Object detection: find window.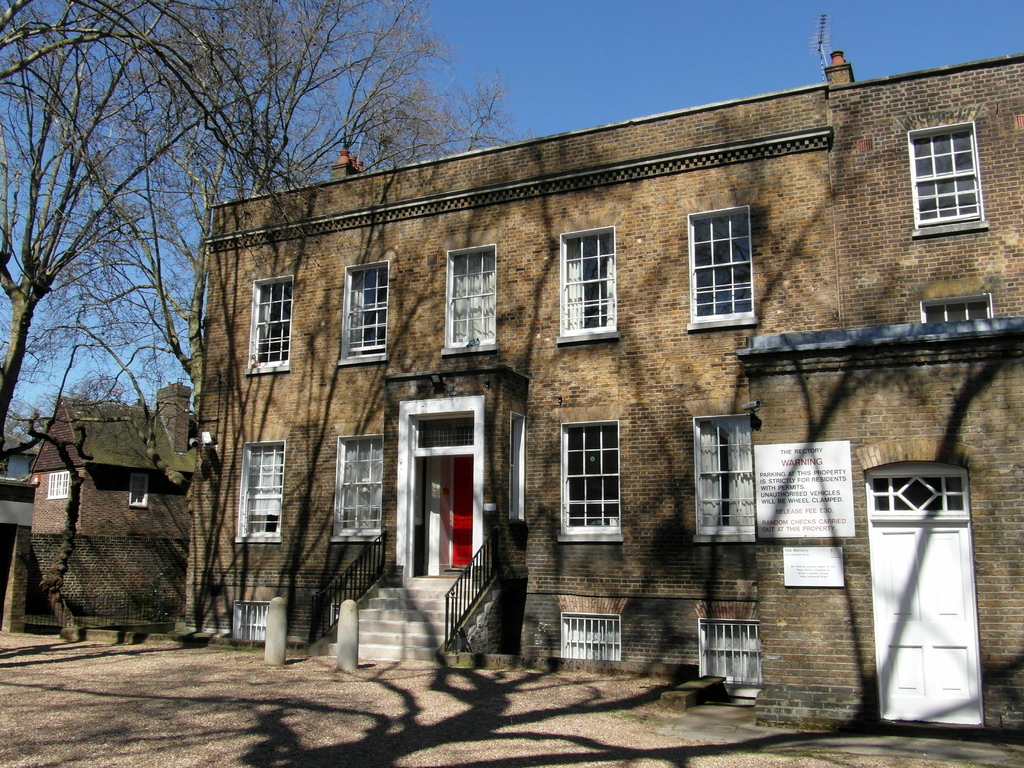
x1=556, y1=226, x2=620, y2=345.
